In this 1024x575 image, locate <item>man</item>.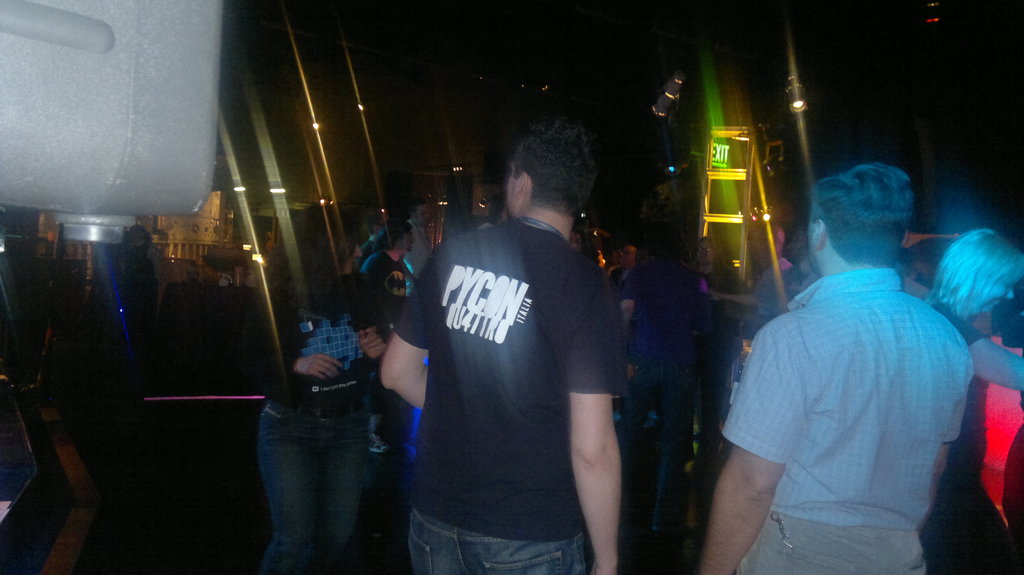
Bounding box: {"x1": 358, "y1": 209, "x2": 390, "y2": 265}.
